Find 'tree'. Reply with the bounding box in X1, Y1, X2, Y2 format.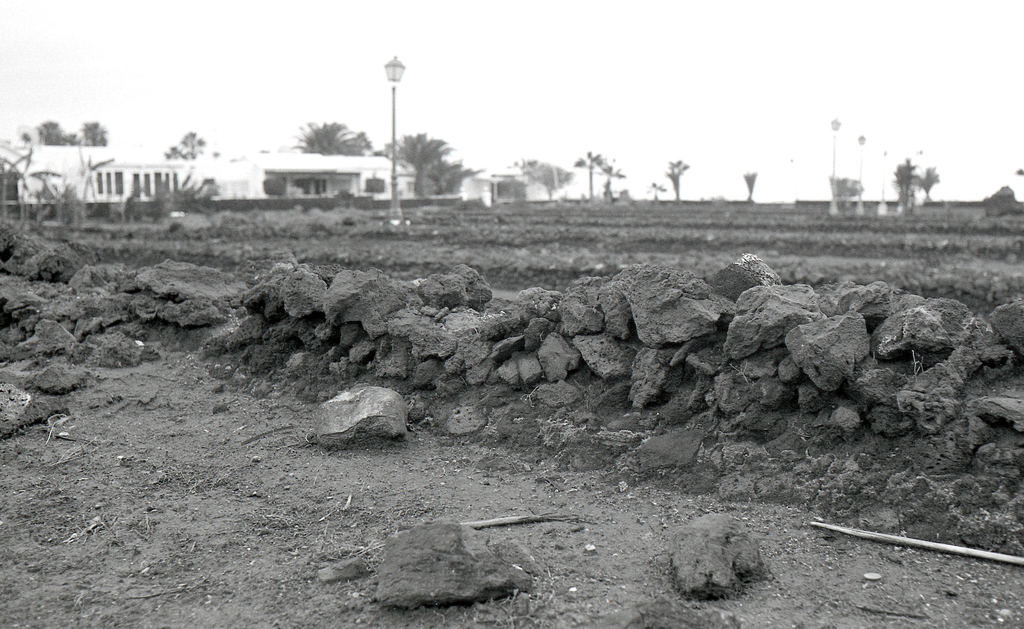
915, 161, 940, 199.
